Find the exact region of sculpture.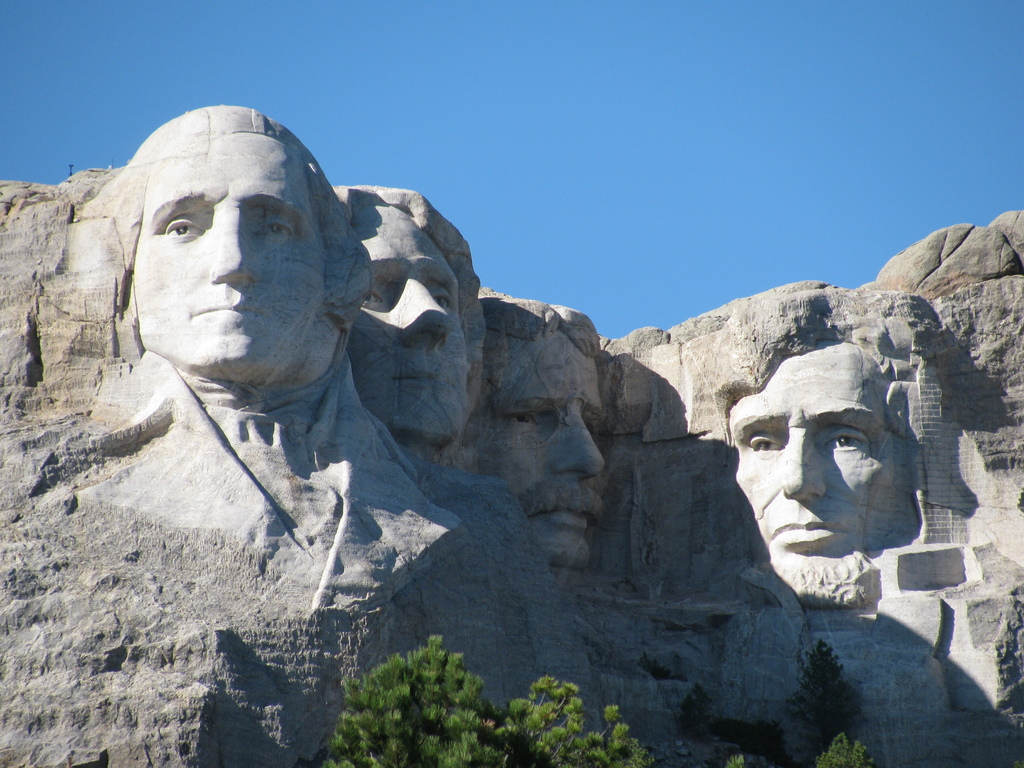
Exact region: <bbox>723, 335, 900, 614</bbox>.
